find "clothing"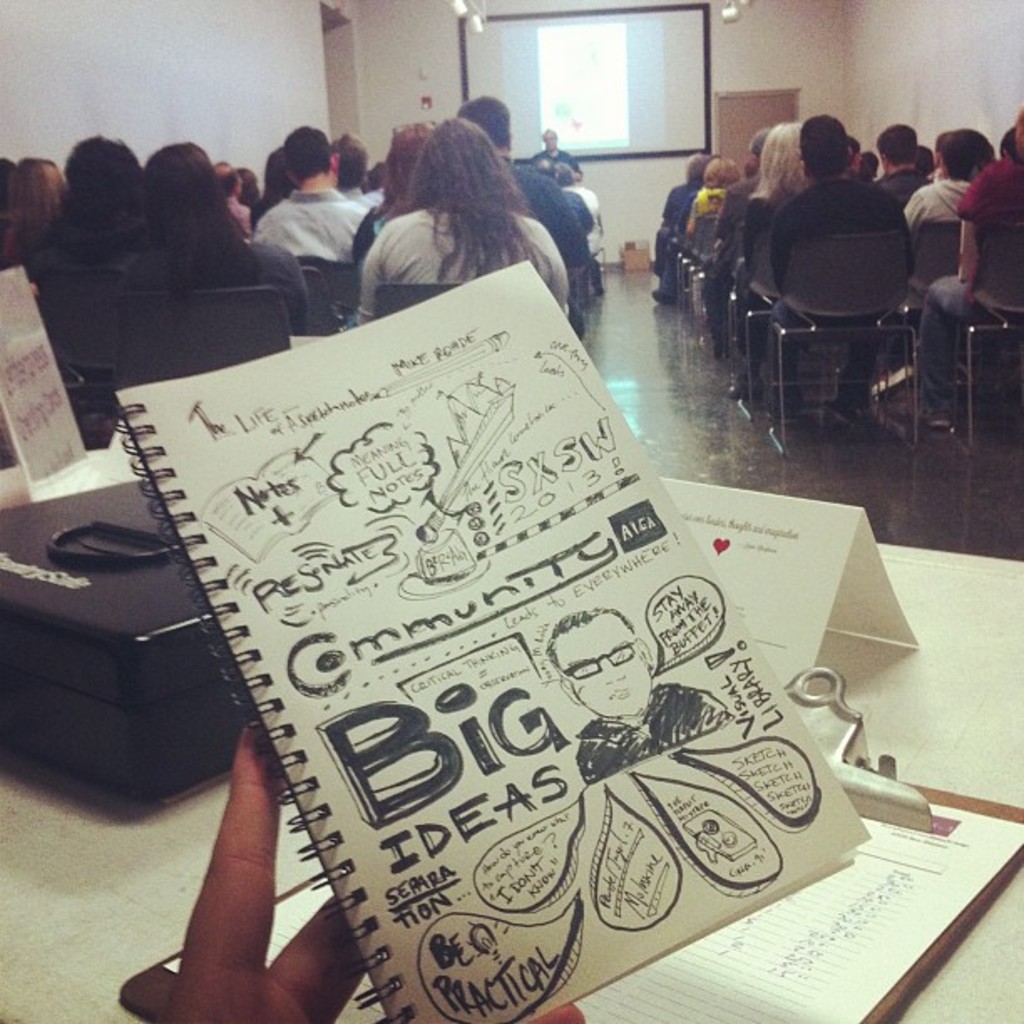
[942,144,1022,420]
